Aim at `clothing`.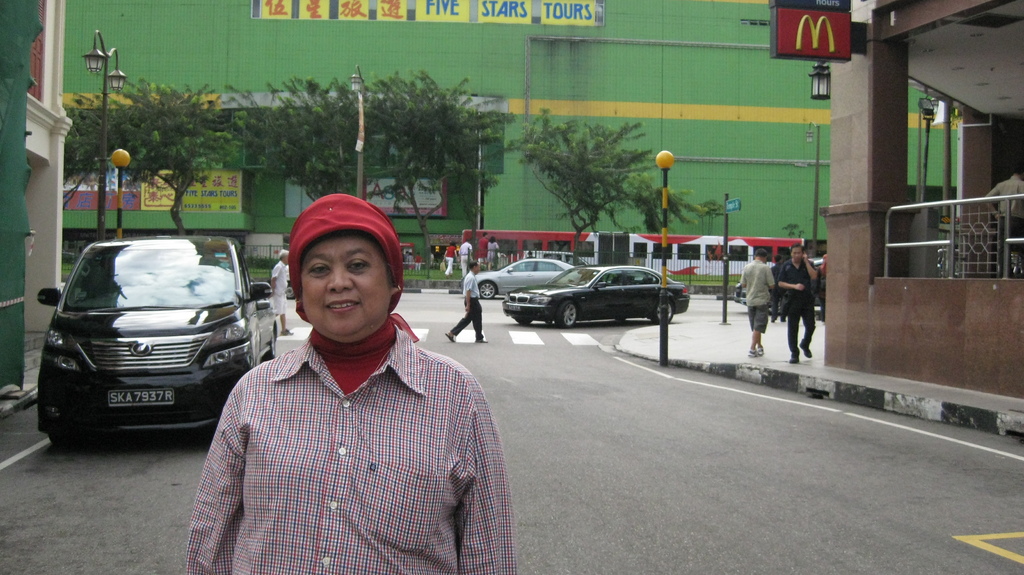
Aimed at detection(985, 174, 1023, 287).
